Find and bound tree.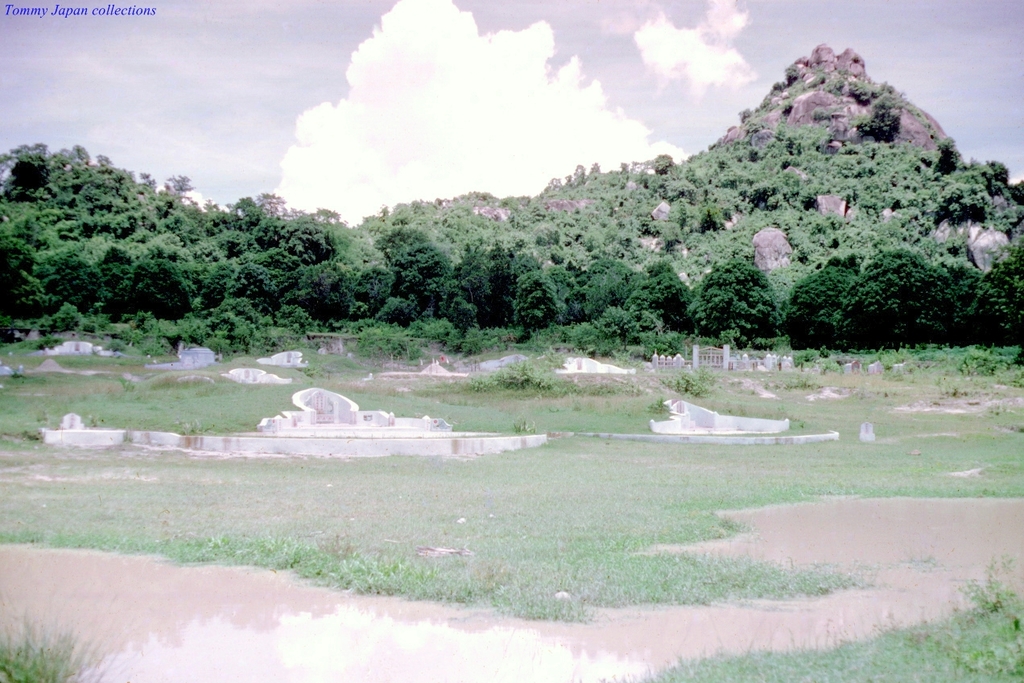
Bound: <box>513,269,555,320</box>.
